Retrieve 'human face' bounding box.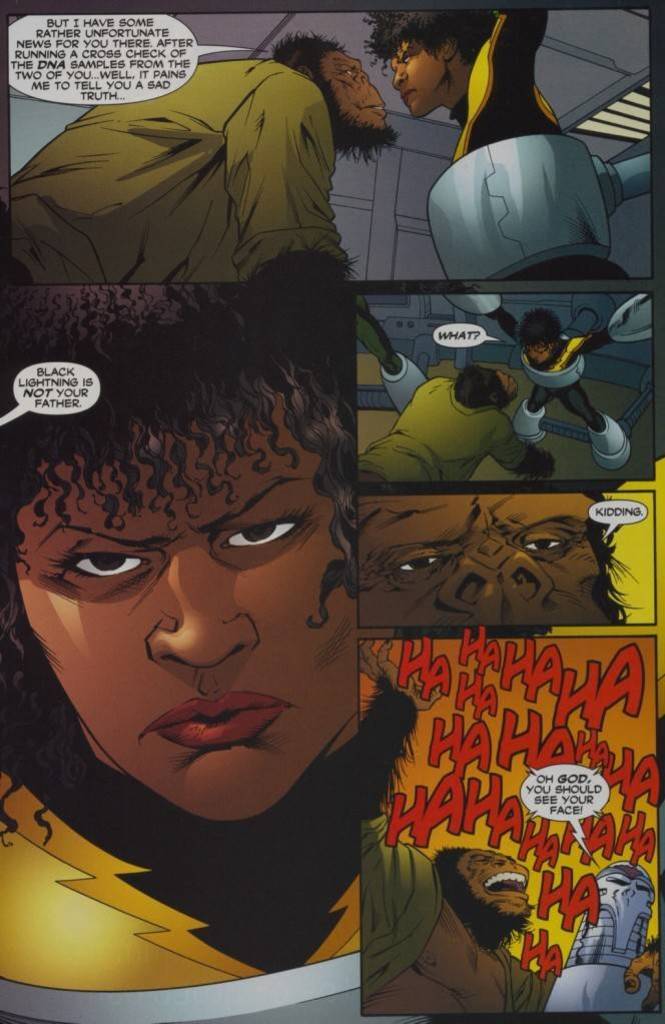
Bounding box: box(385, 38, 440, 121).
